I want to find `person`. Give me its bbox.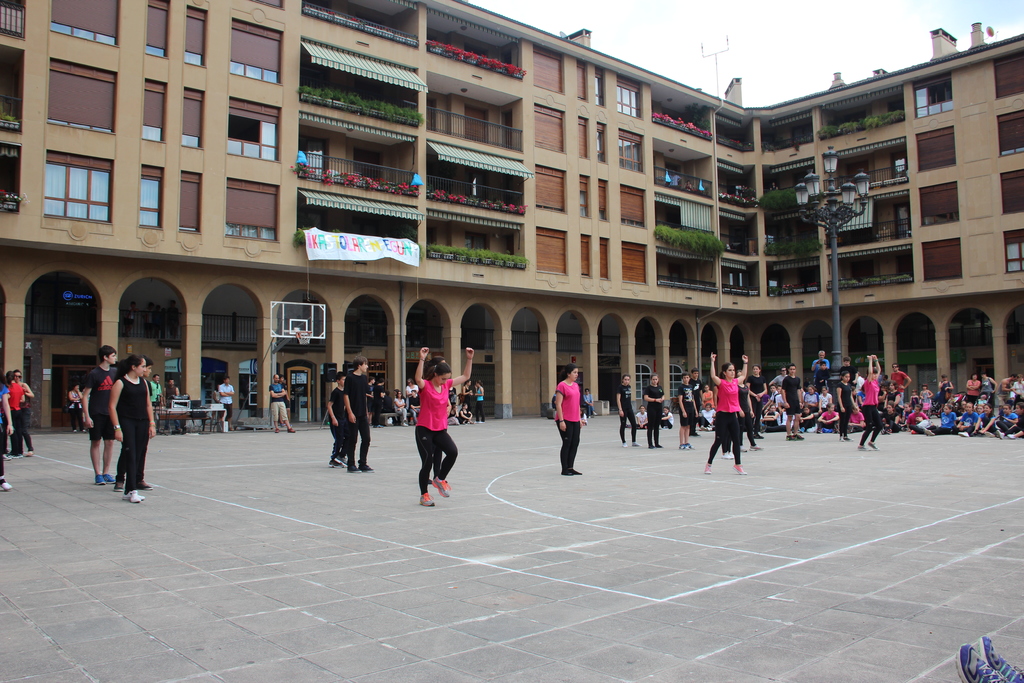
(675,371,698,450).
